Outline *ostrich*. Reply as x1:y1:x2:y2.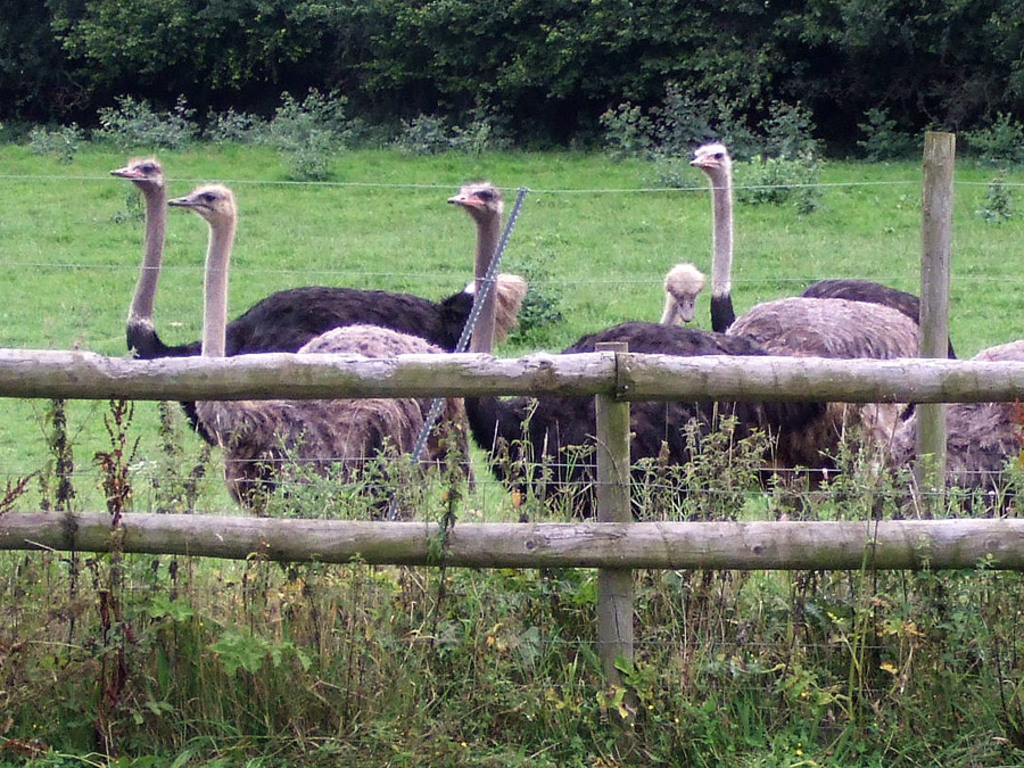
683:141:967:366.
